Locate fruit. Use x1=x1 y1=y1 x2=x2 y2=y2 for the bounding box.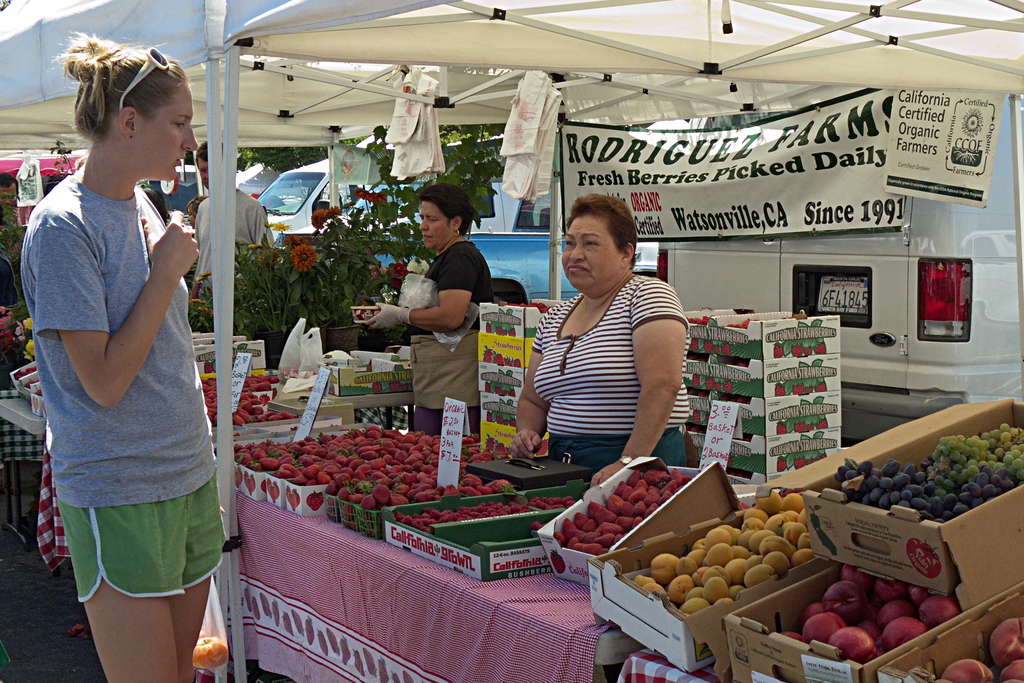
x1=942 y1=655 x2=993 y2=682.
